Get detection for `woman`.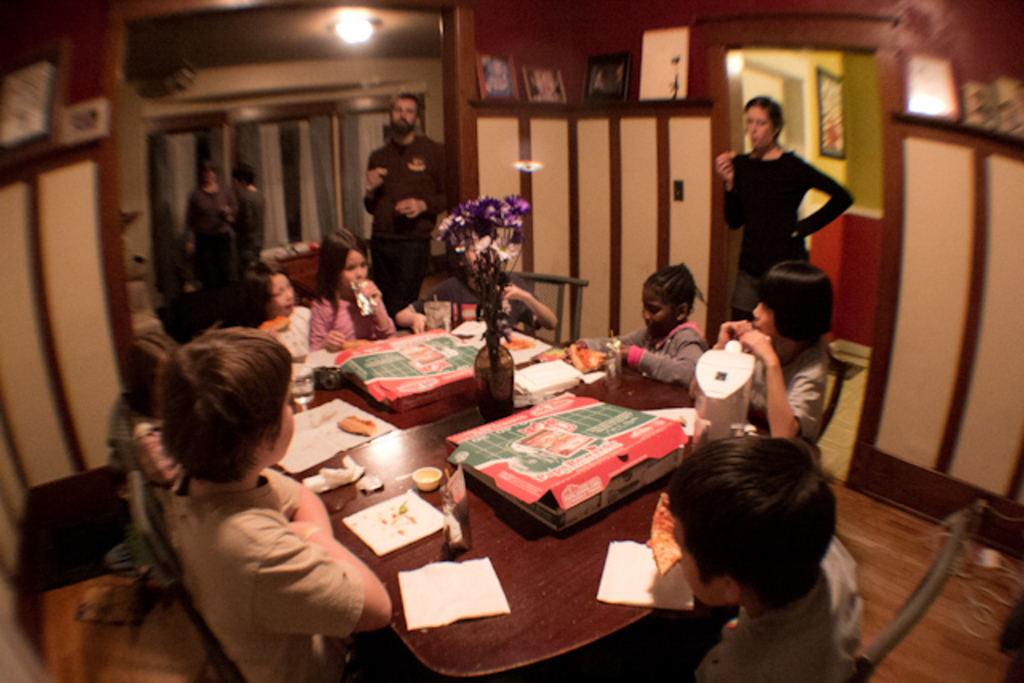
Detection: box=[186, 163, 234, 259].
